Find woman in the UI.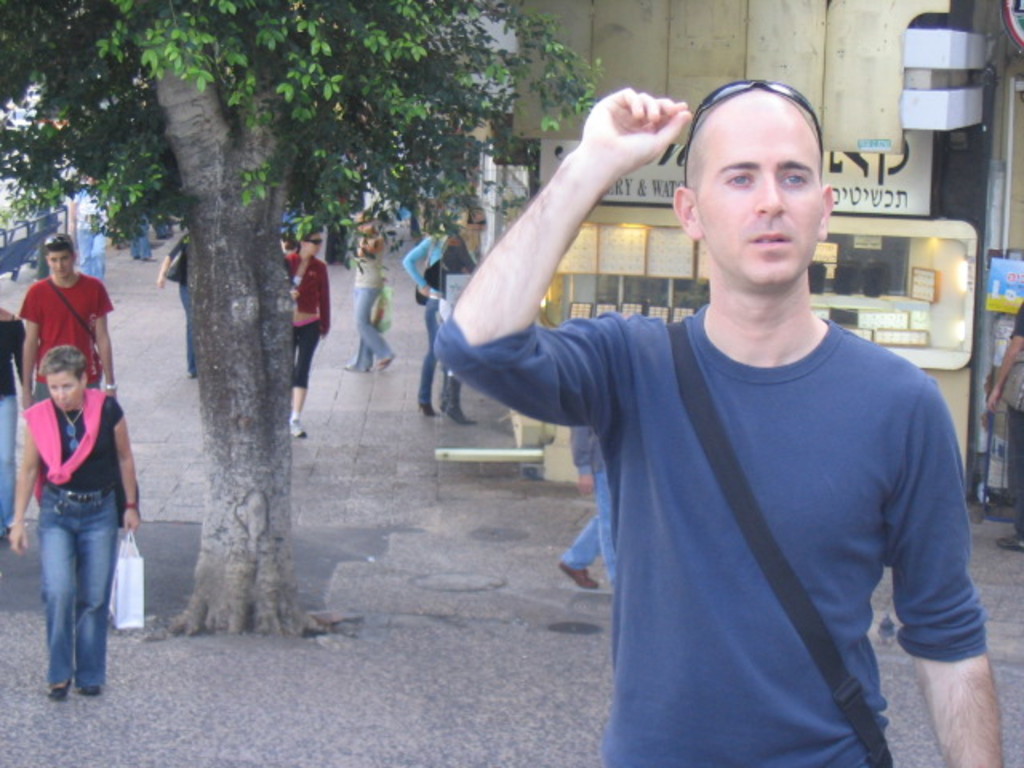
UI element at 6 346 149 710.
